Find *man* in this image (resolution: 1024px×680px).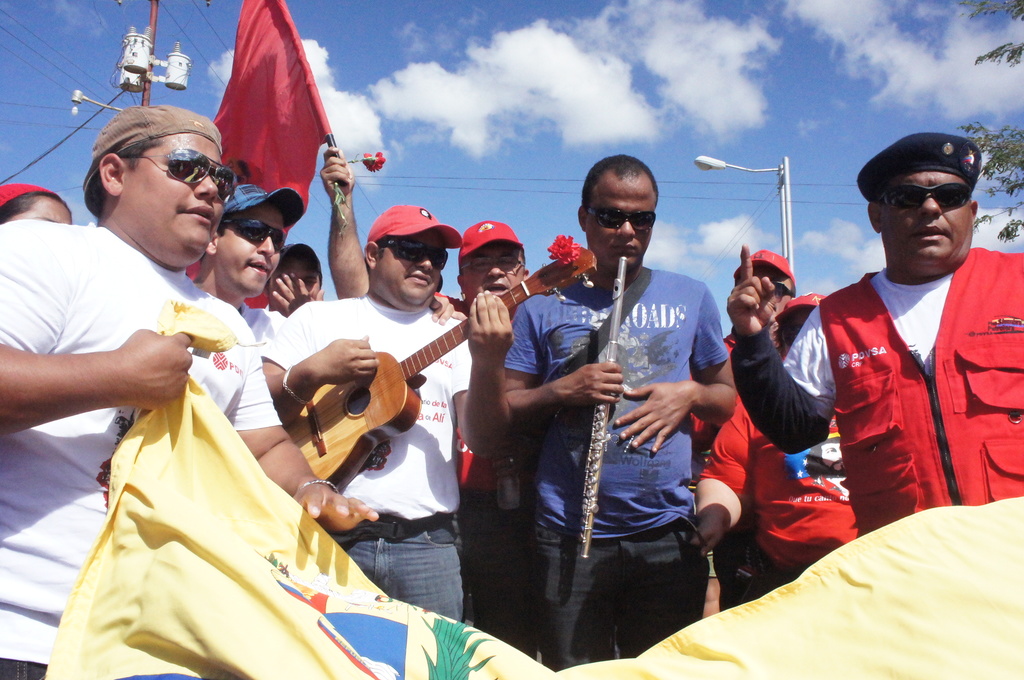
[left=728, top=127, right=1023, bottom=542].
